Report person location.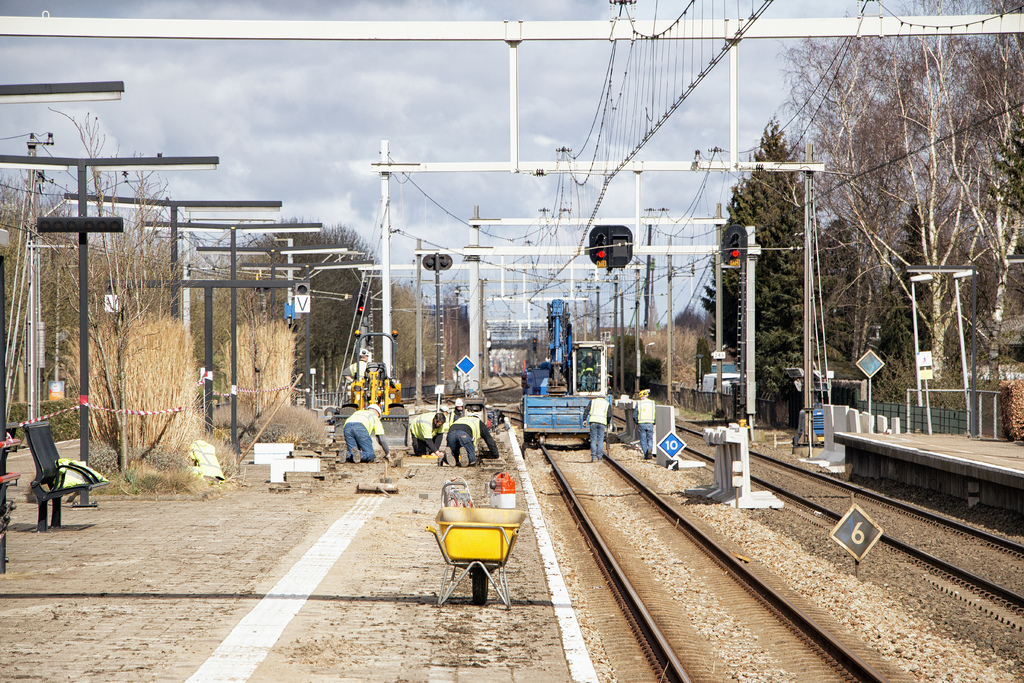
Report: crop(408, 413, 446, 461).
